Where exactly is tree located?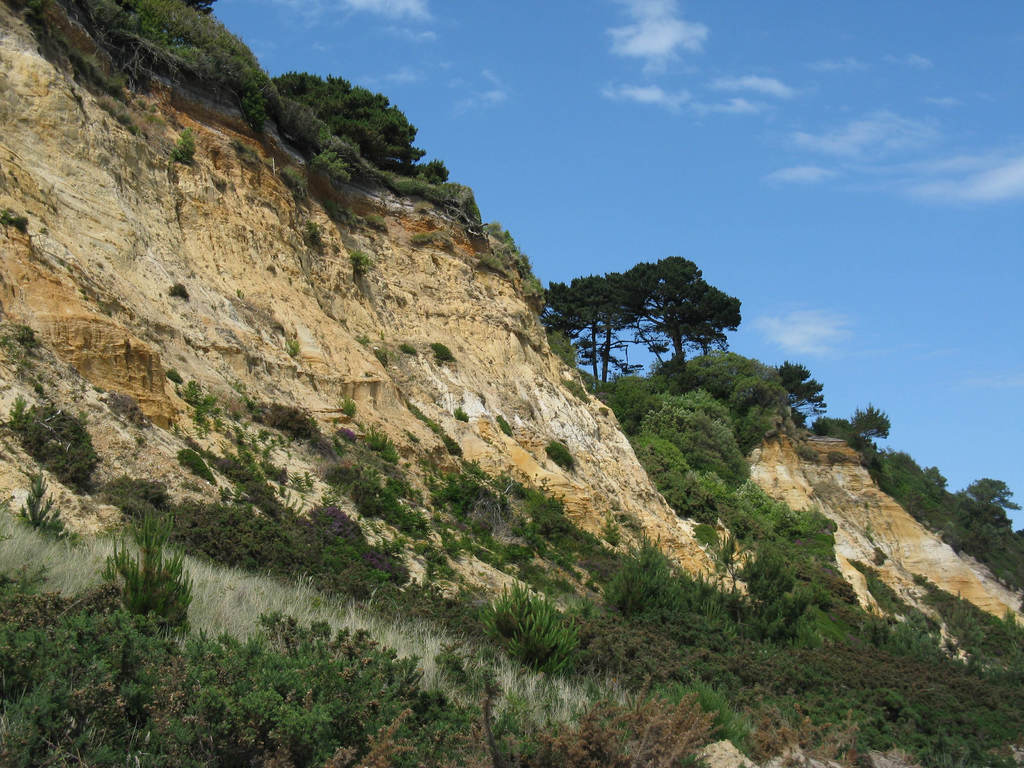
Its bounding box is 610:246:745:379.
